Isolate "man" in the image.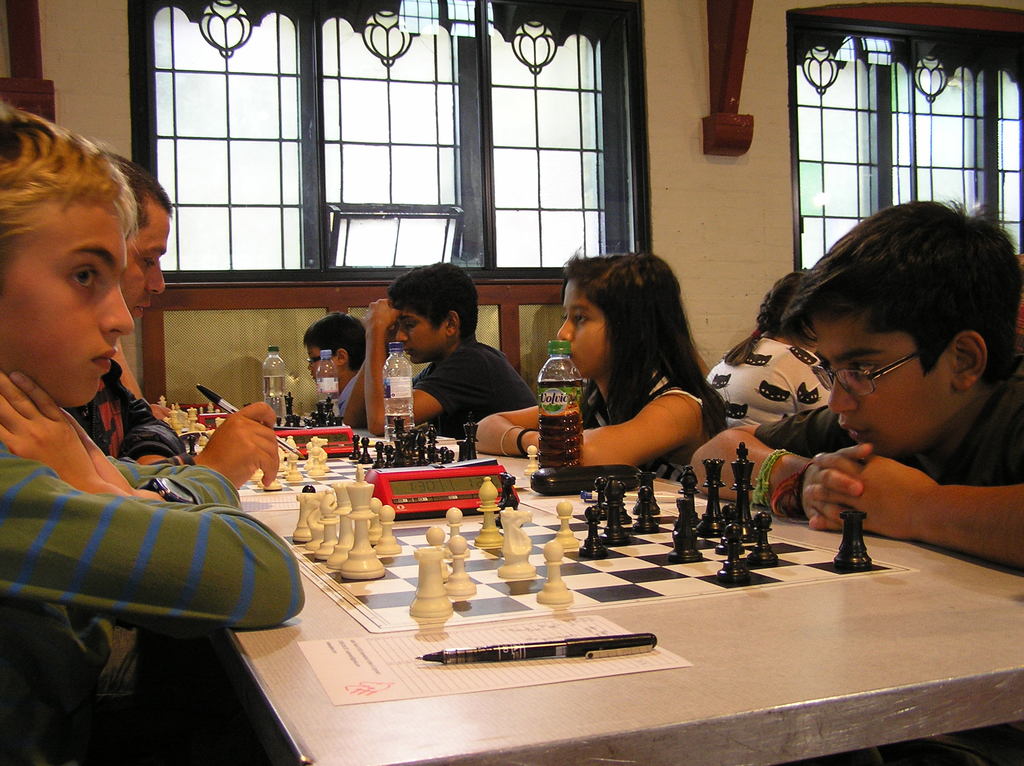
Isolated region: 0 98 307 765.
